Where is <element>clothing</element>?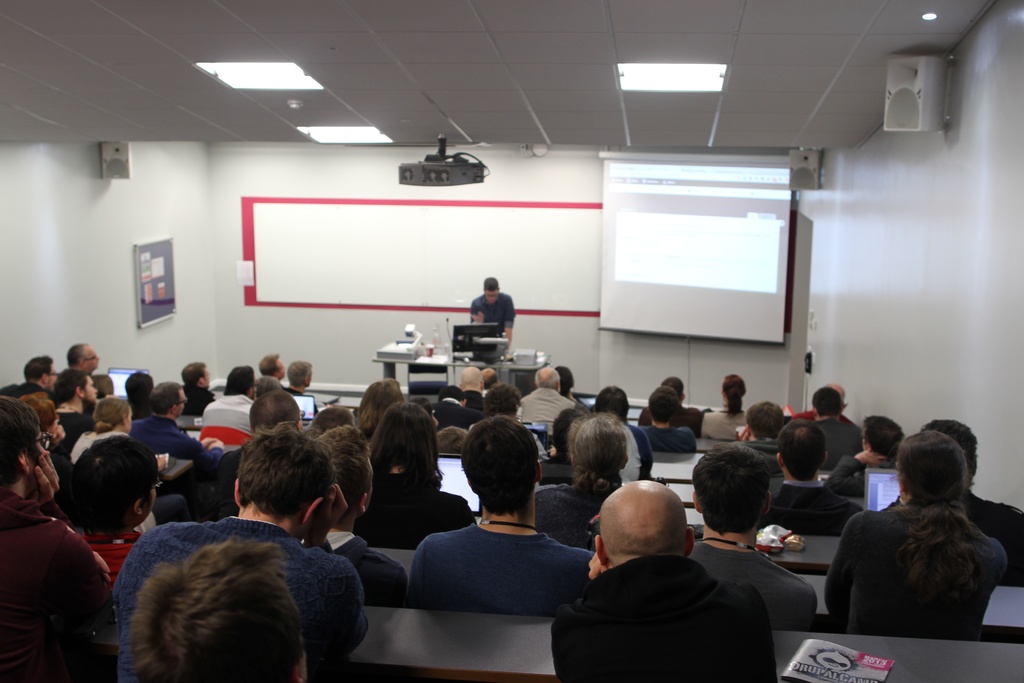
Rect(0, 491, 117, 679).
